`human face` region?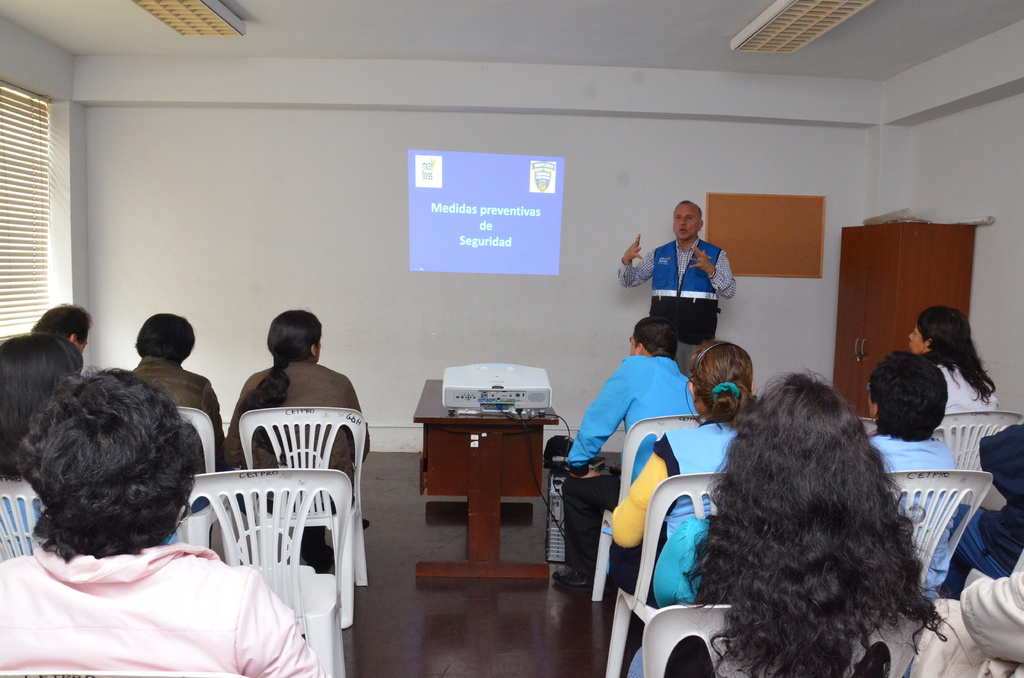
629, 332, 643, 357
